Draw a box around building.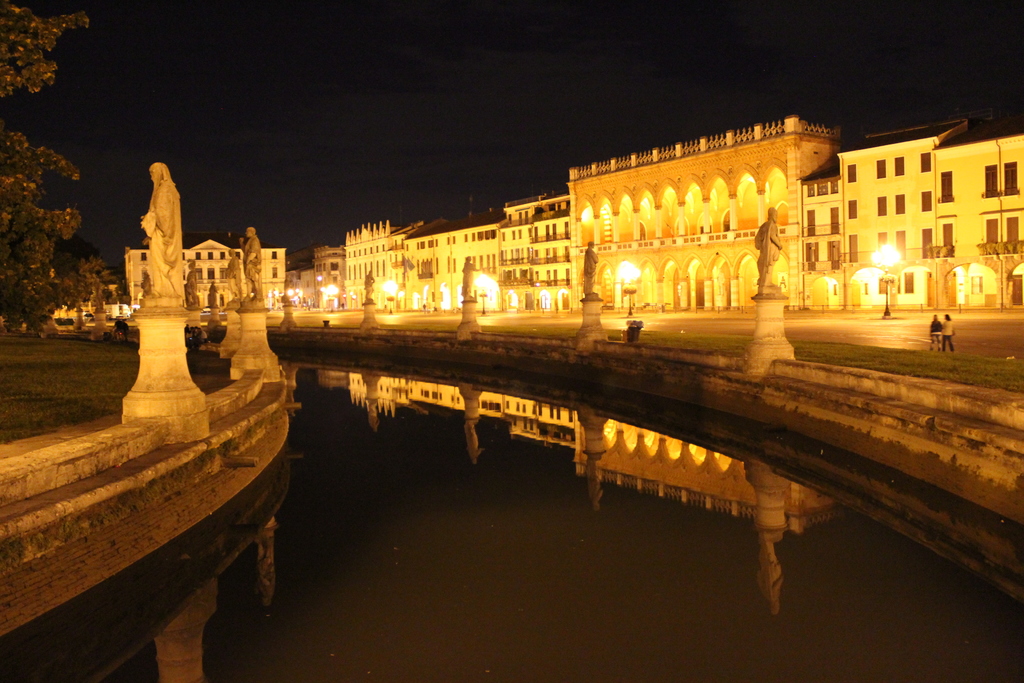
l=283, t=235, r=348, b=311.
